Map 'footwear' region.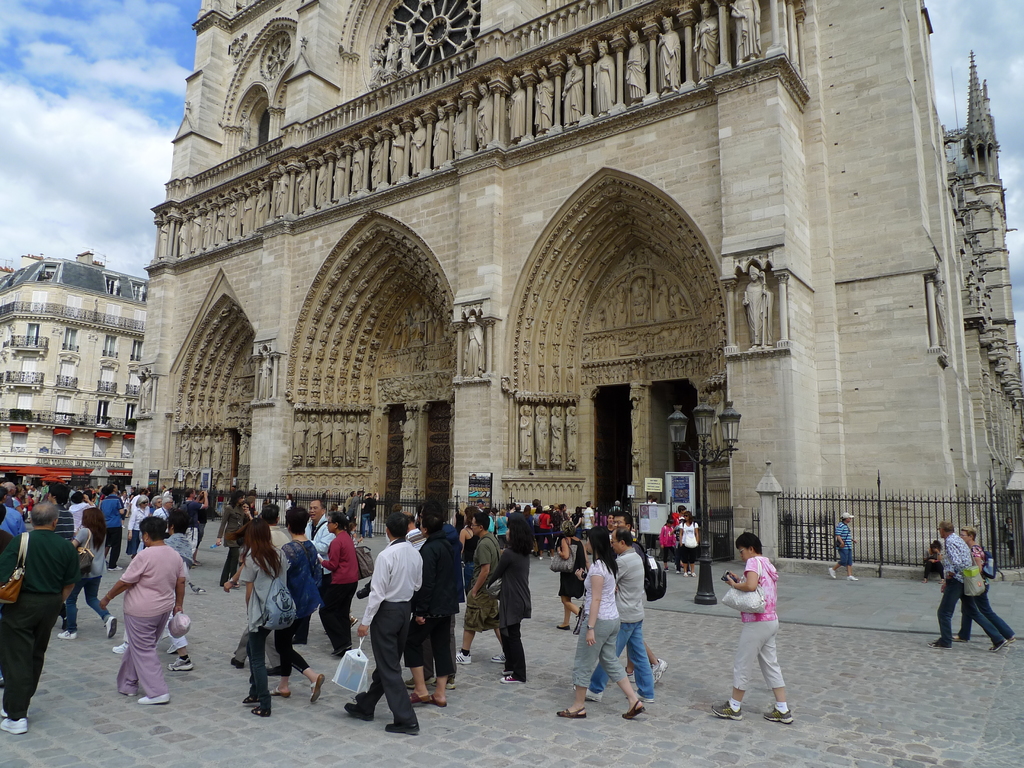
Mapped to region(757, 704, 796, 726).
